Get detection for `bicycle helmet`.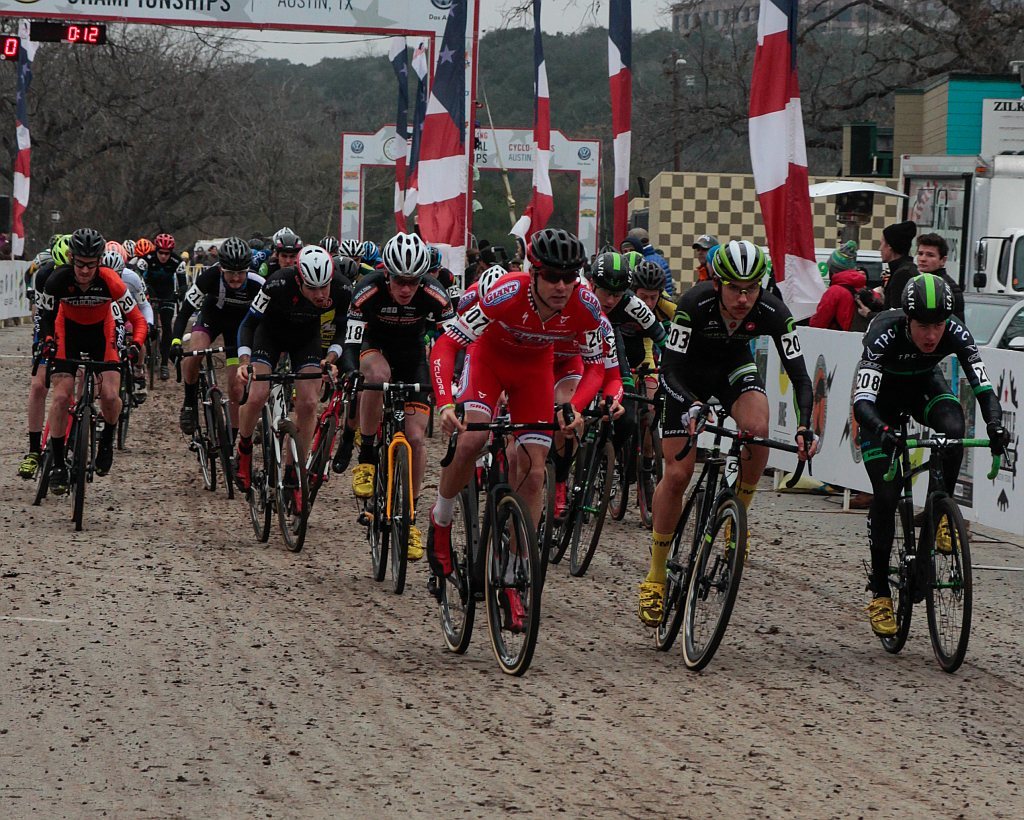
Detection: box=[384, 229, 431, 281].
